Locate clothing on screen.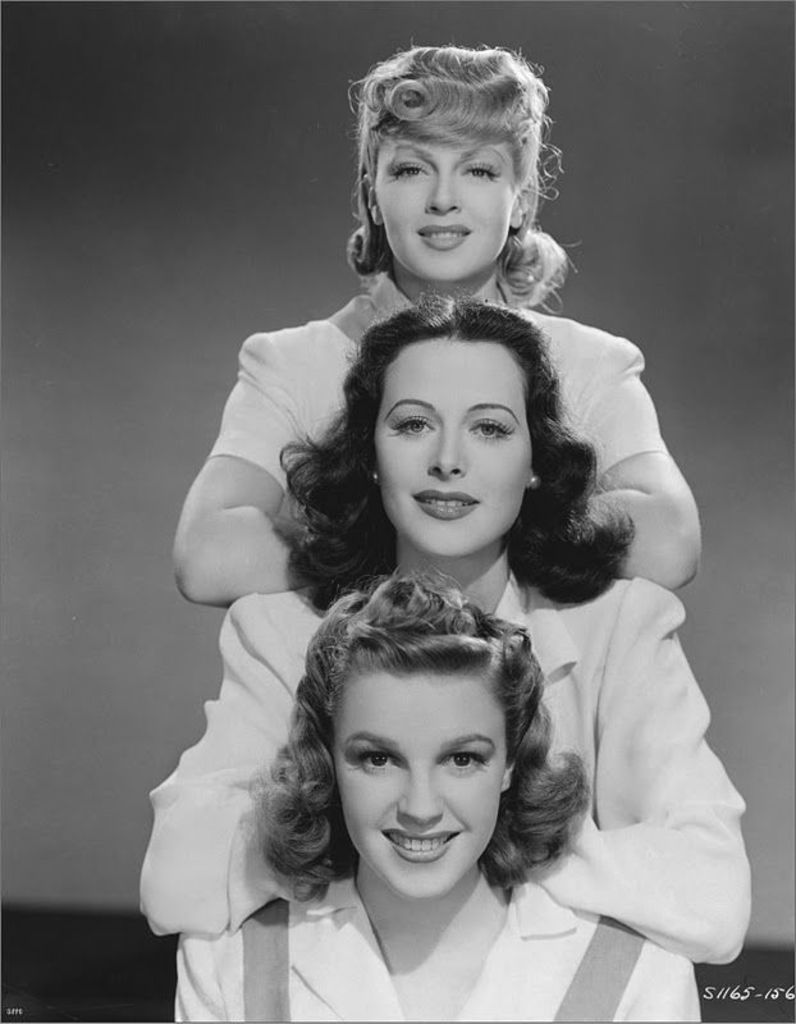
On screen at <region>177, 887, 720, 1023</region>.
